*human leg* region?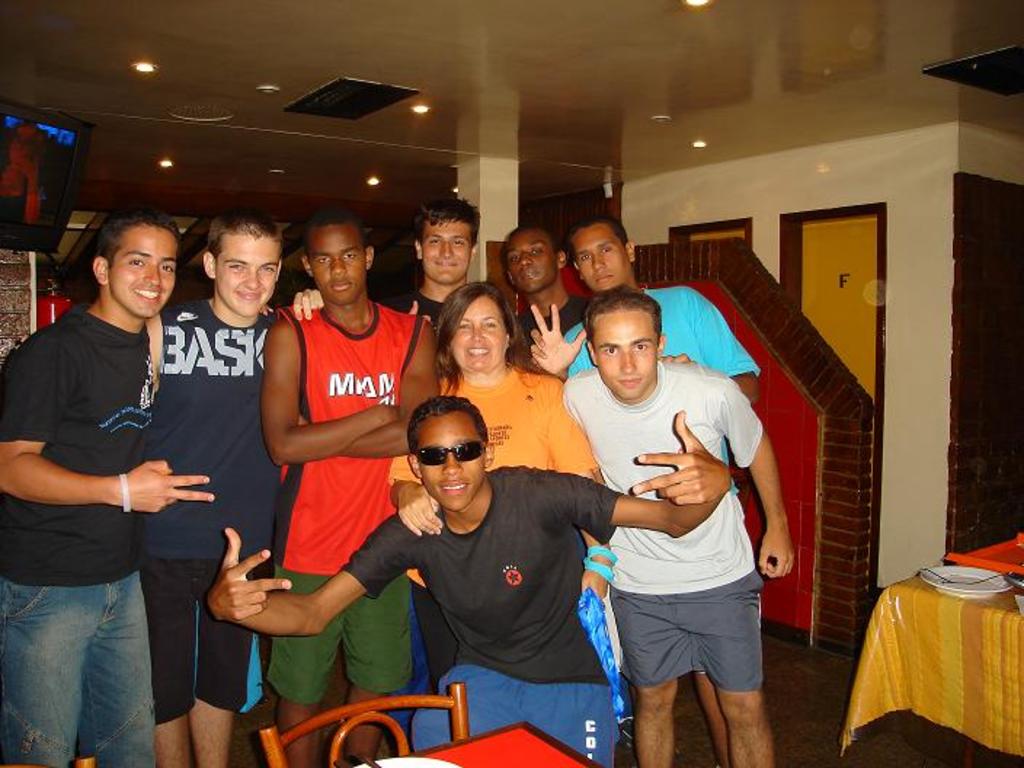
604/572/781/765
